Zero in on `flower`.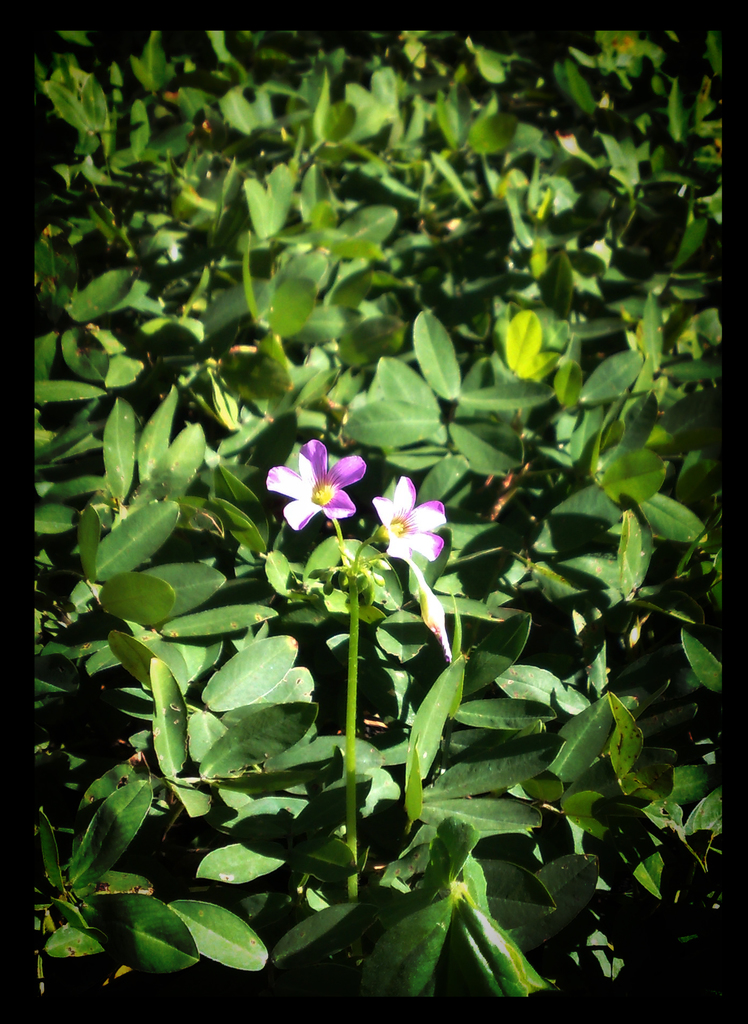
Zeroed in: bbox(267, 426, 376, 534).
